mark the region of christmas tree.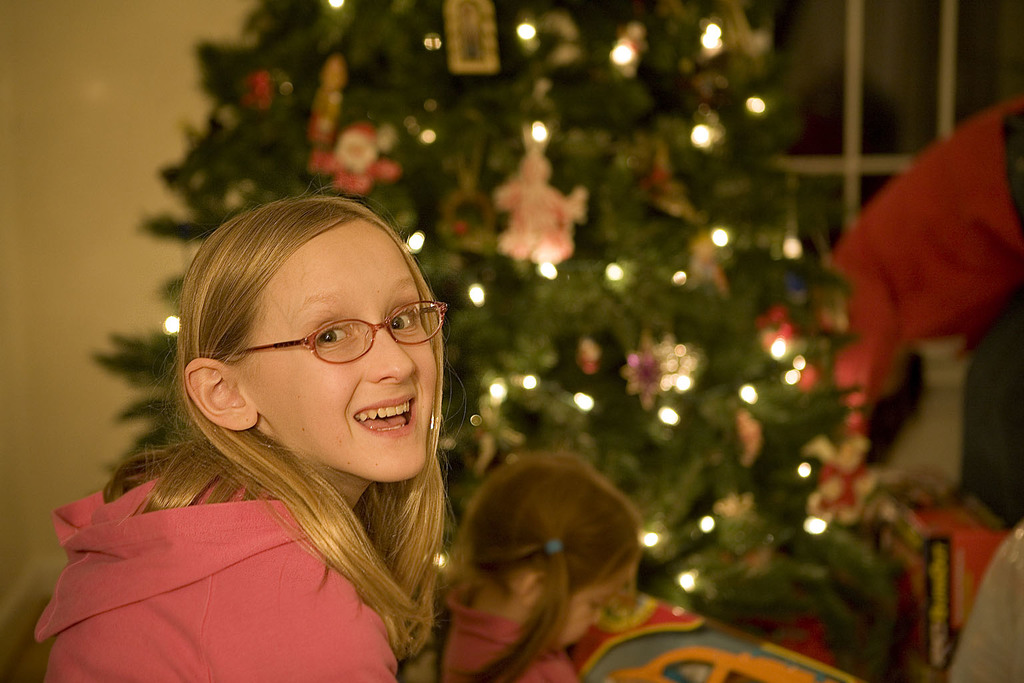
Region: [left=85, top=0, right=911, bottom=682].
